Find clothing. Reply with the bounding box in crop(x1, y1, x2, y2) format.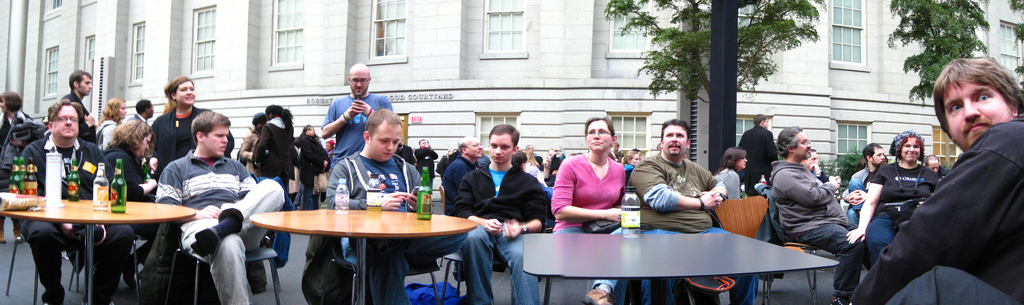
crop(630, 152, 719, 290).
